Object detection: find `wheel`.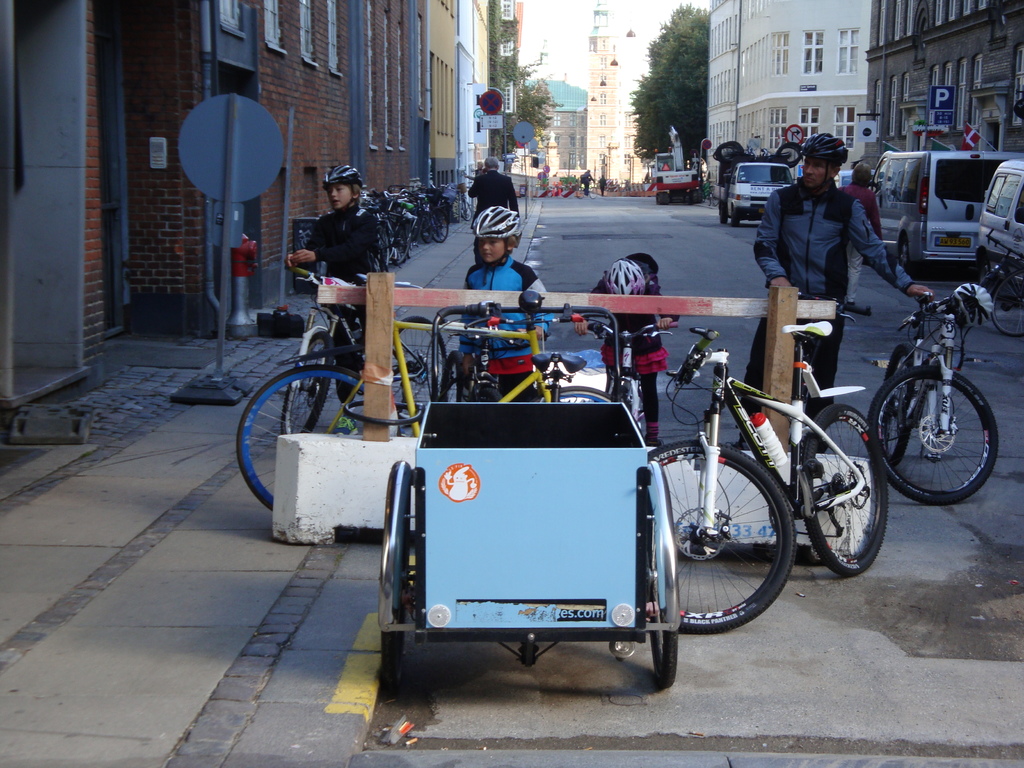
bbox=(800, 404, 886, 578).
